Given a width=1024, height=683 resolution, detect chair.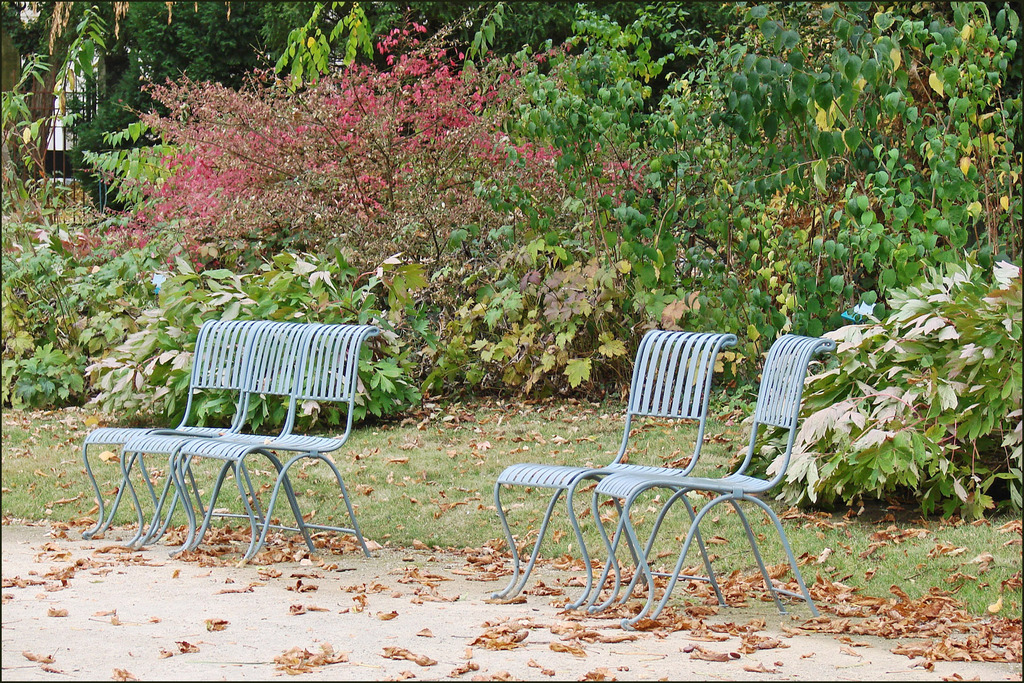
<bbox>483, 325, 742, 601</bbox>.
